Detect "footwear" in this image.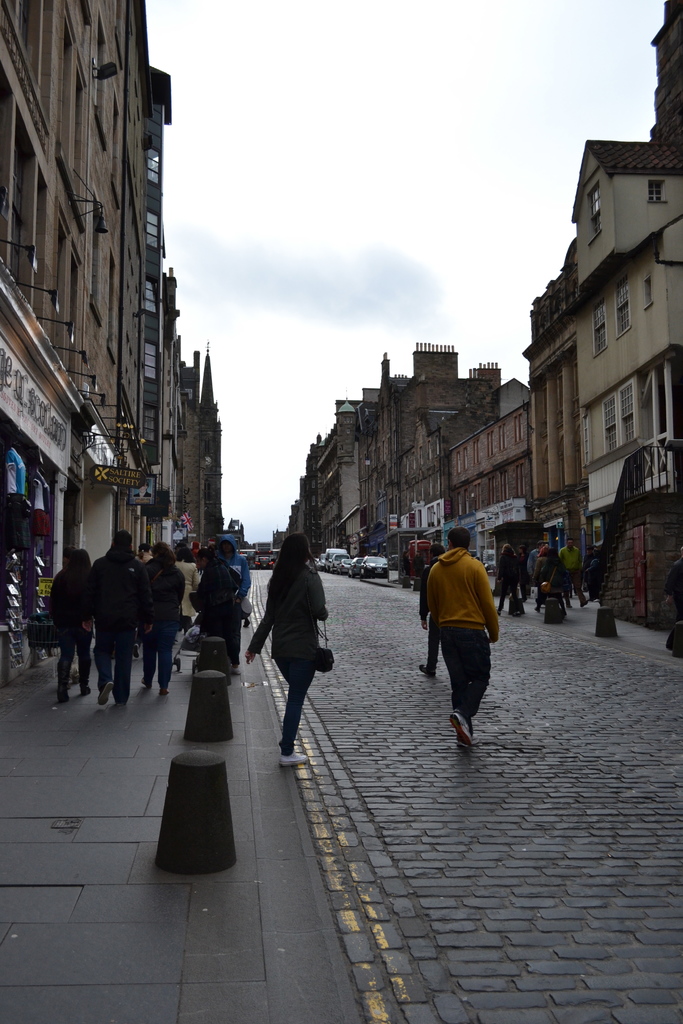
Detection: detection(145, 679, 152, 688).
